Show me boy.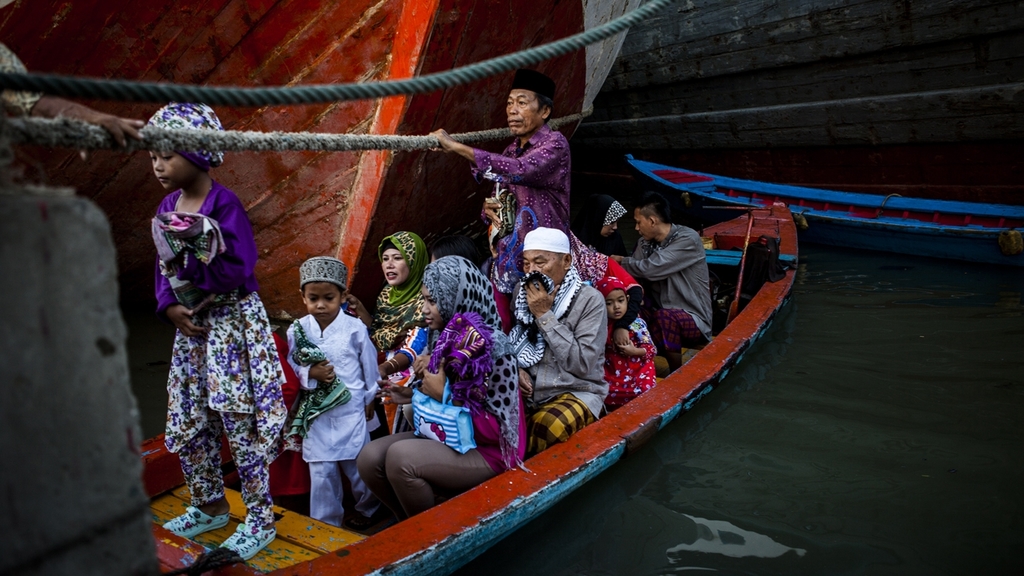
boy is here: crop(281, 250, 390, 530).
